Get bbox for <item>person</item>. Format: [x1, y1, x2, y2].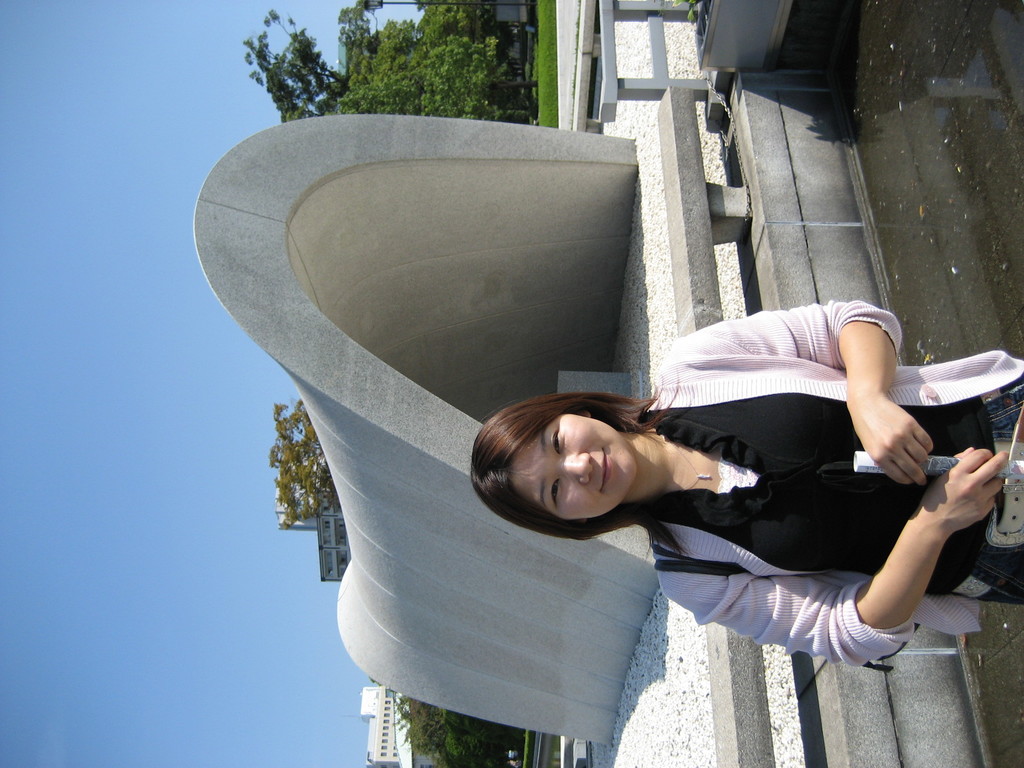
[470, 298, 1023, 664].
